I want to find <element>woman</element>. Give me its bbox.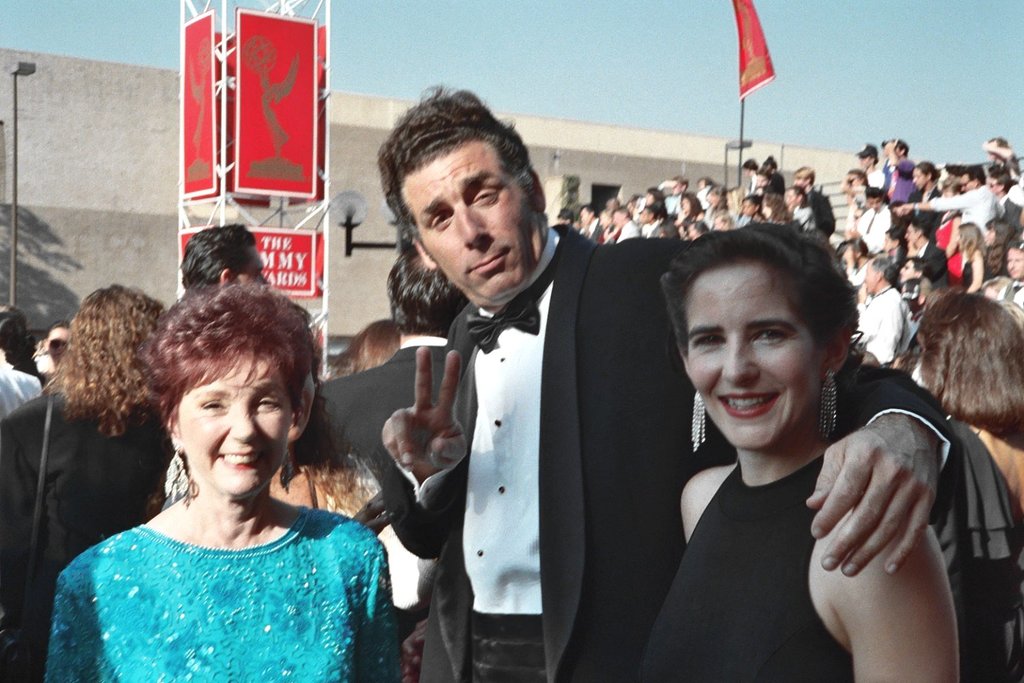
{"left": 149, "top": 307, "right": 441, "bottom": 610}.
